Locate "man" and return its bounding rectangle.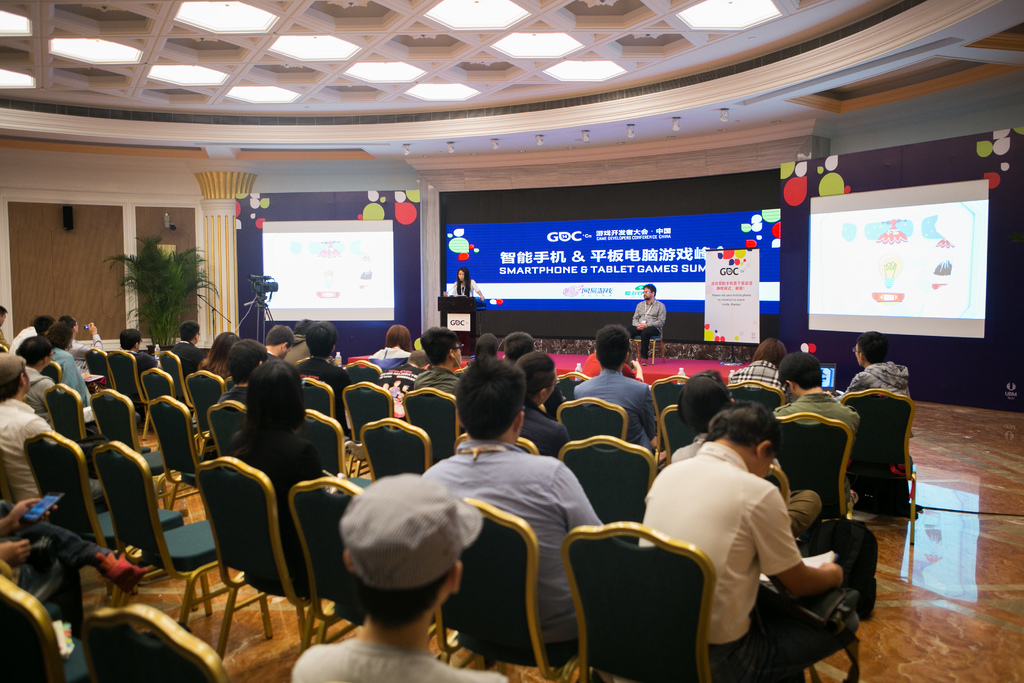
bbox=(630, 284, 665, 370).
